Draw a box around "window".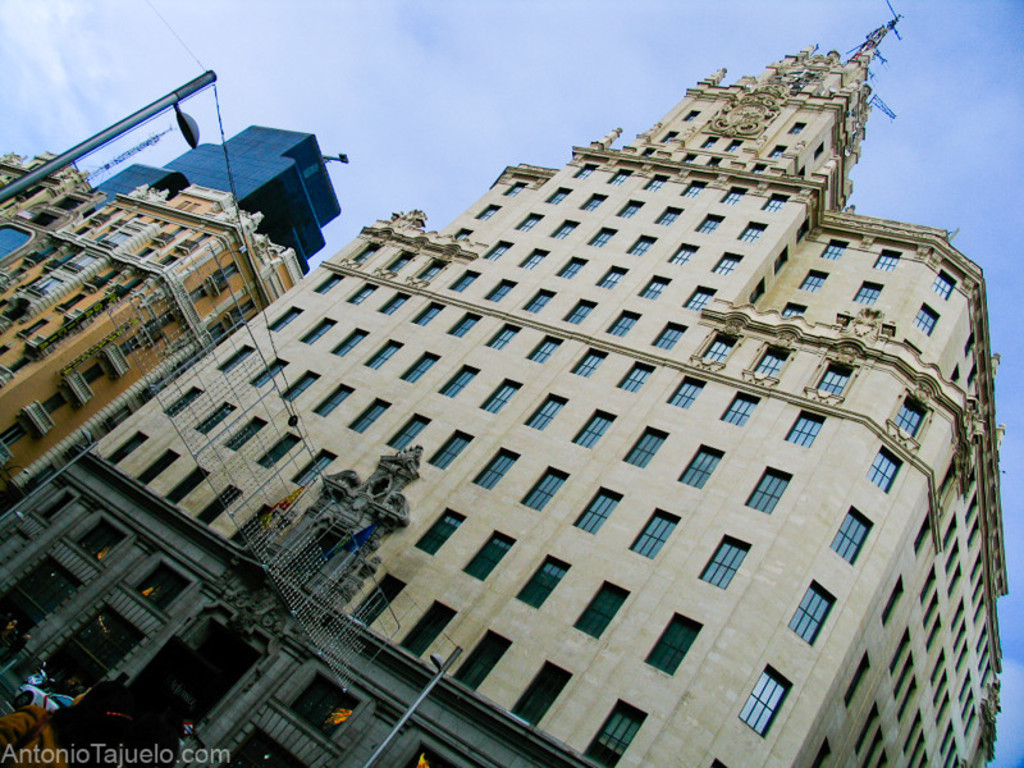
pyautogui.locateOnScreen(513, 211, 543, 237).
